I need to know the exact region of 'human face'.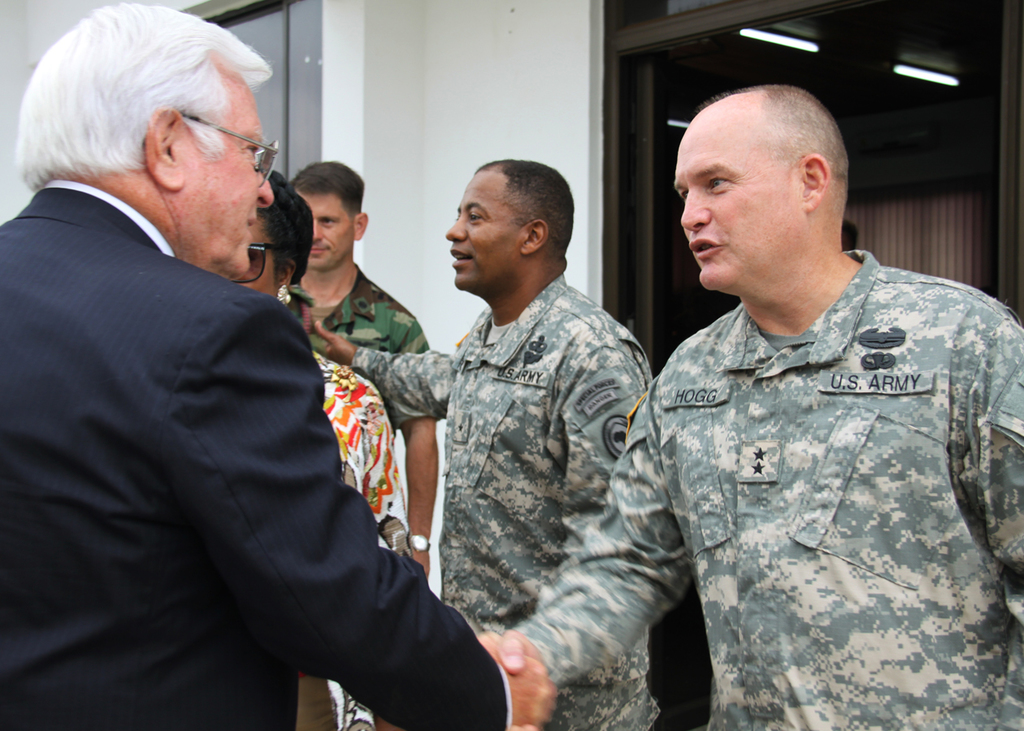
Region: [173,77,276,269].
